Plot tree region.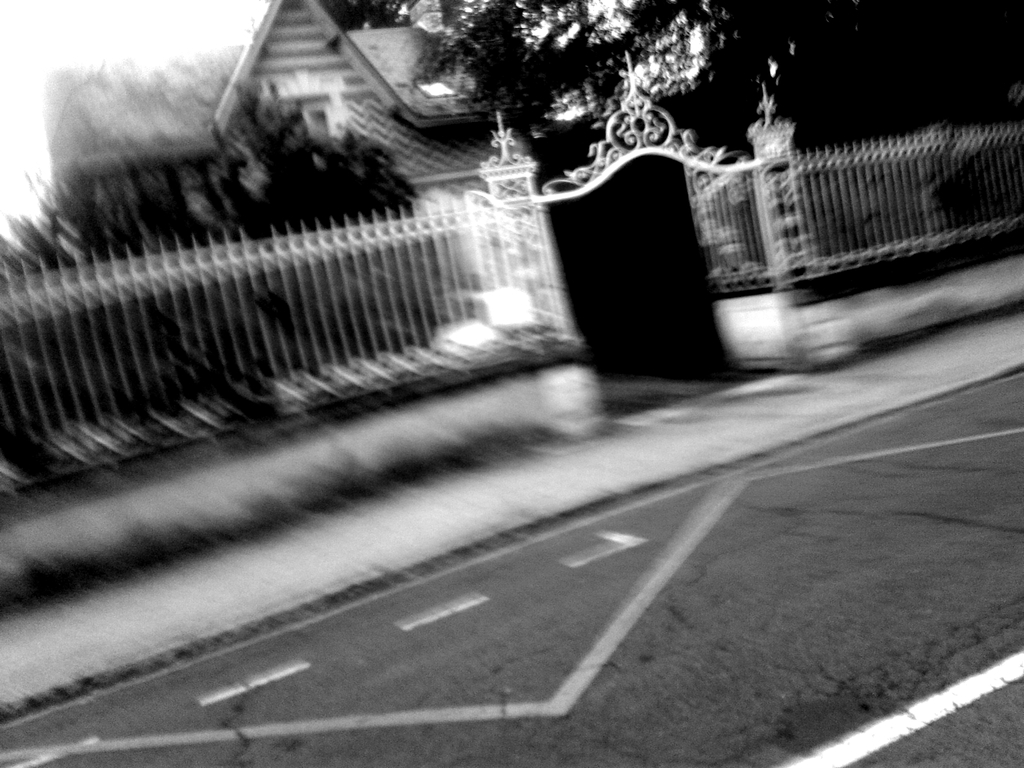
Plotted at x1=323 y1=0 x2=957 y2=157.
